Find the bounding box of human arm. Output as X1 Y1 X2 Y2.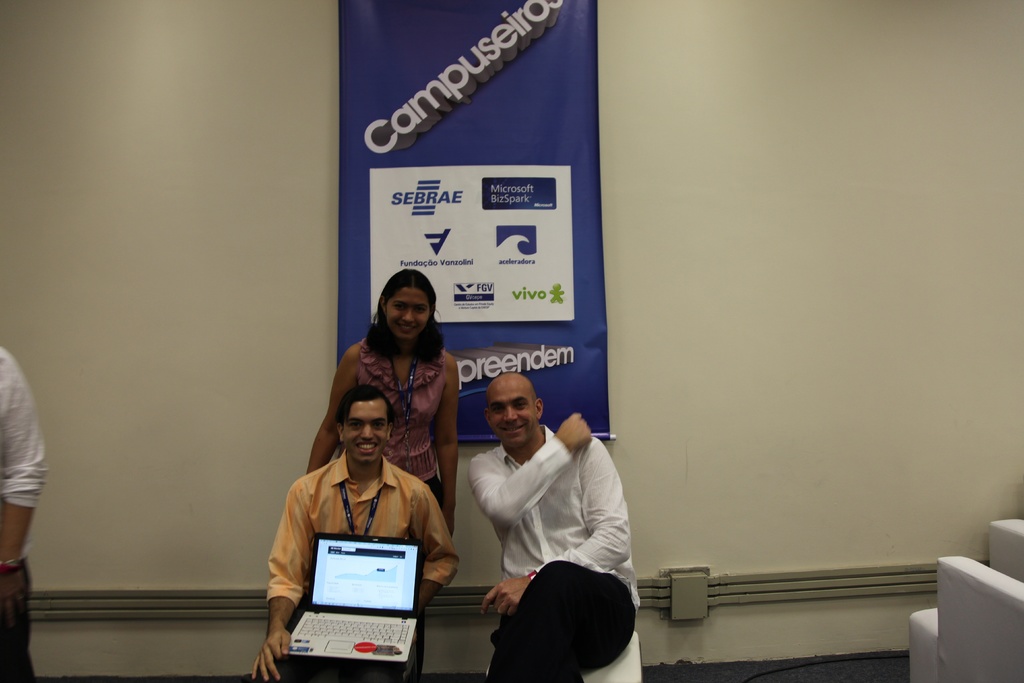
479 428 630 616.
